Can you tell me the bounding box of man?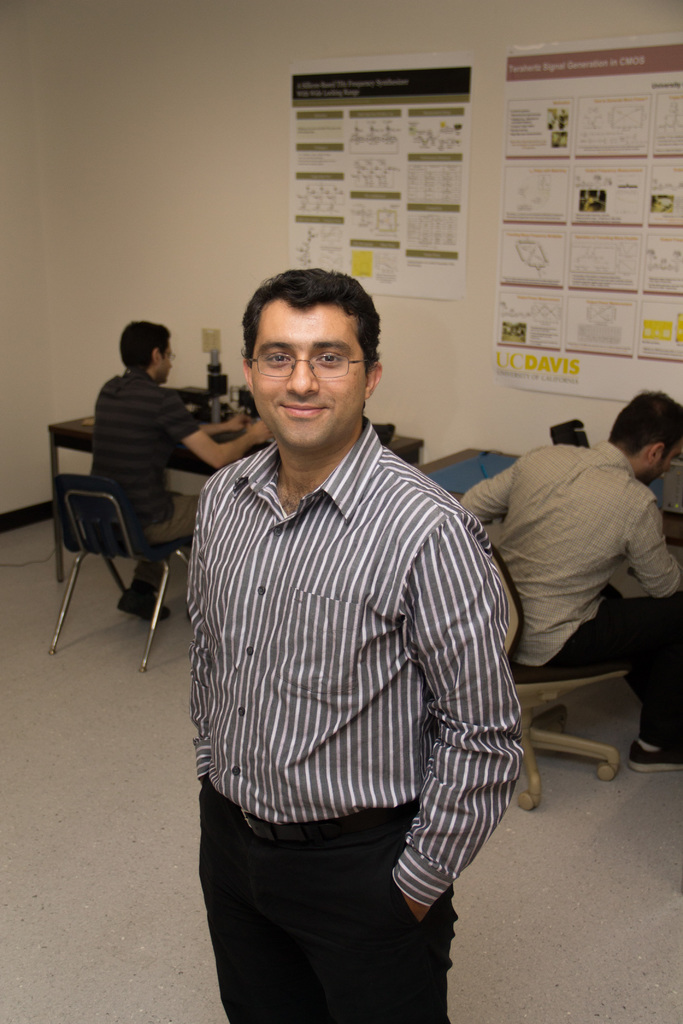
Rect(184, 268, 533, 1023).
